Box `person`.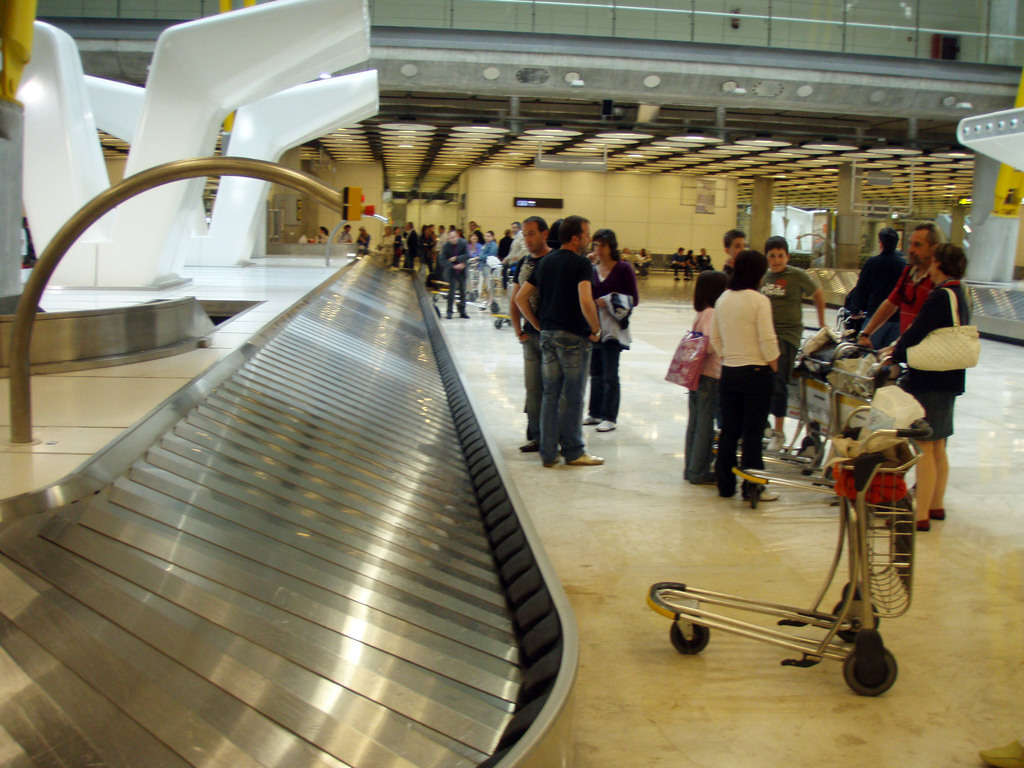
box=[845, 216, 947, 351].
